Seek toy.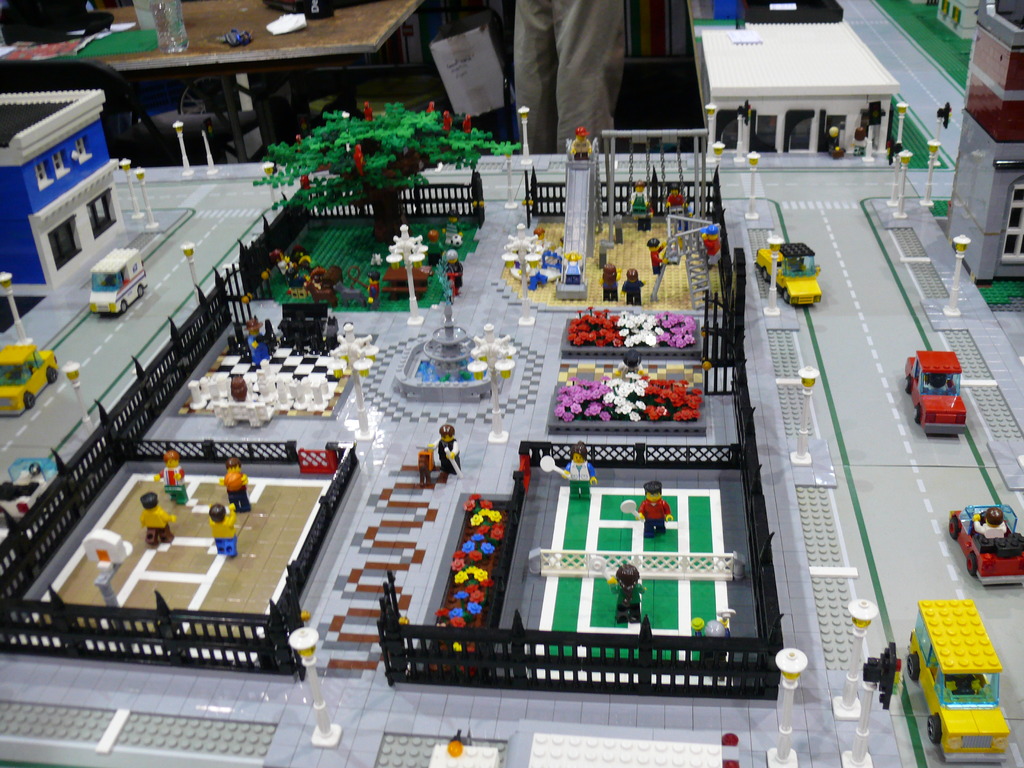
crop(129, 493, 175, 546).
